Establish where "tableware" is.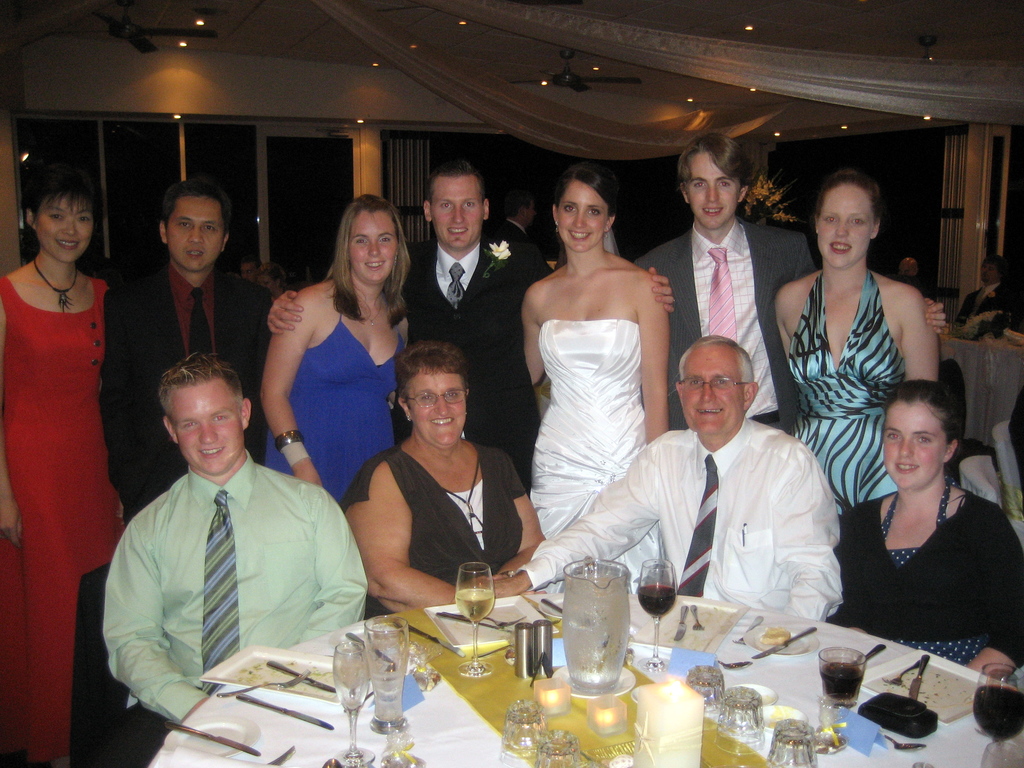
Established at bbox=(691, 602, 705, 632).
